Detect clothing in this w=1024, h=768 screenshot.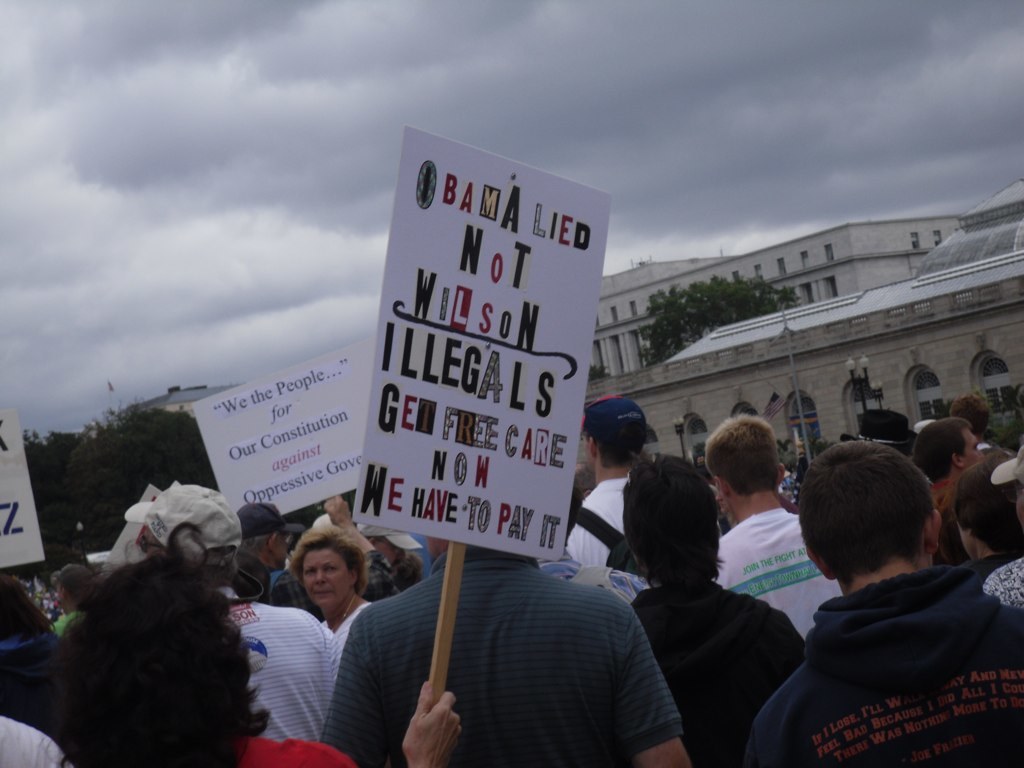
Detection: 561,473,650,574.
